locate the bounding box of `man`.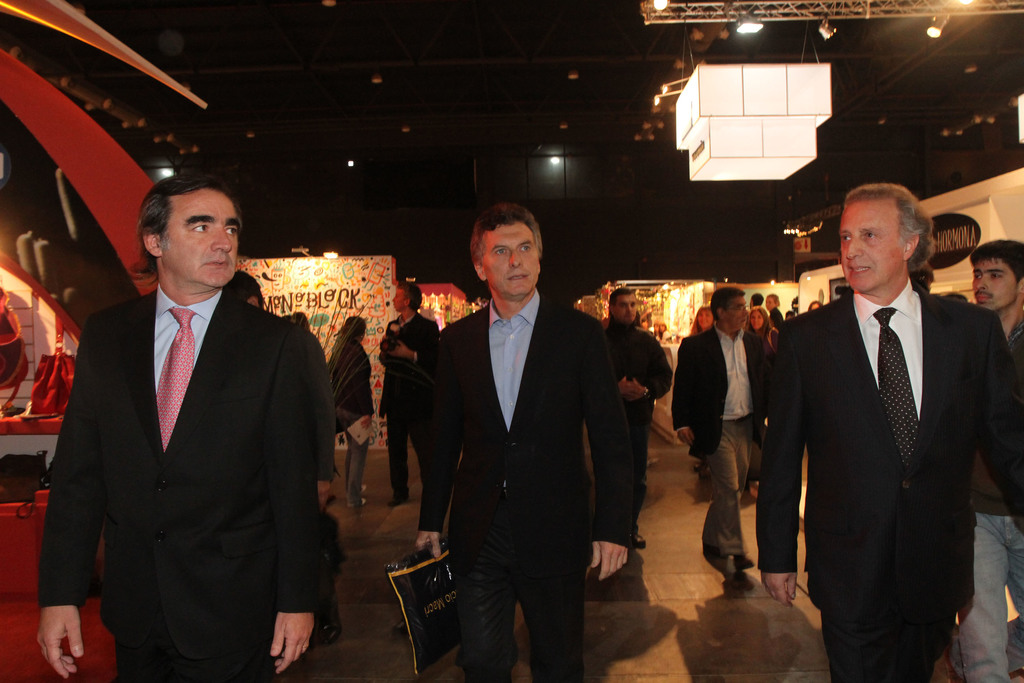
Bounding box: locate(668, 286, 779, 597).
